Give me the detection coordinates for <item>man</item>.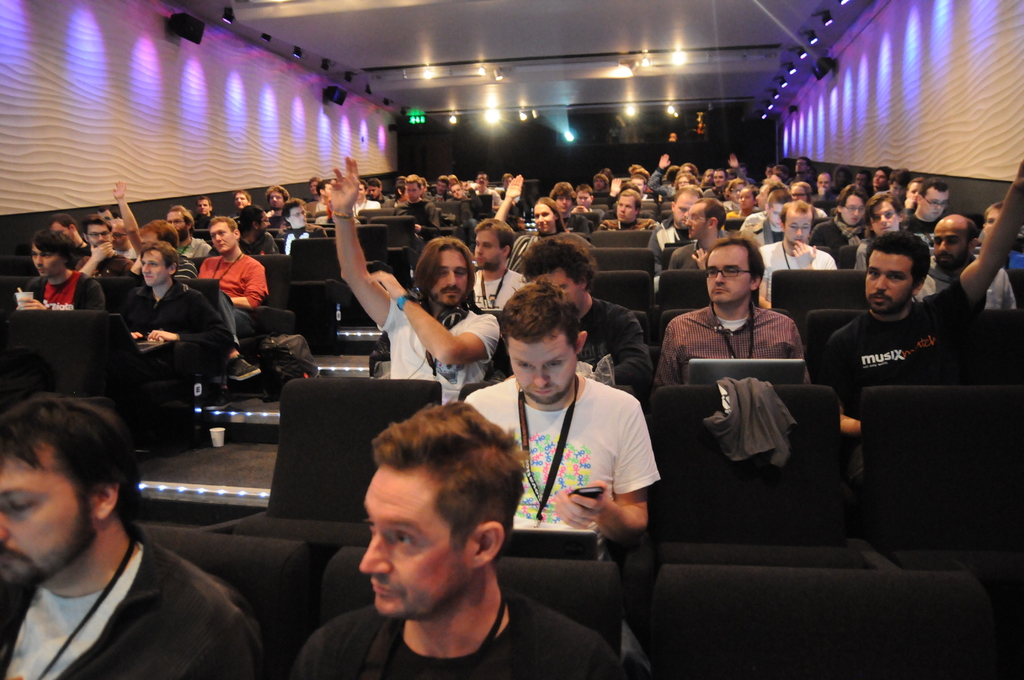
467,218,526,314.
